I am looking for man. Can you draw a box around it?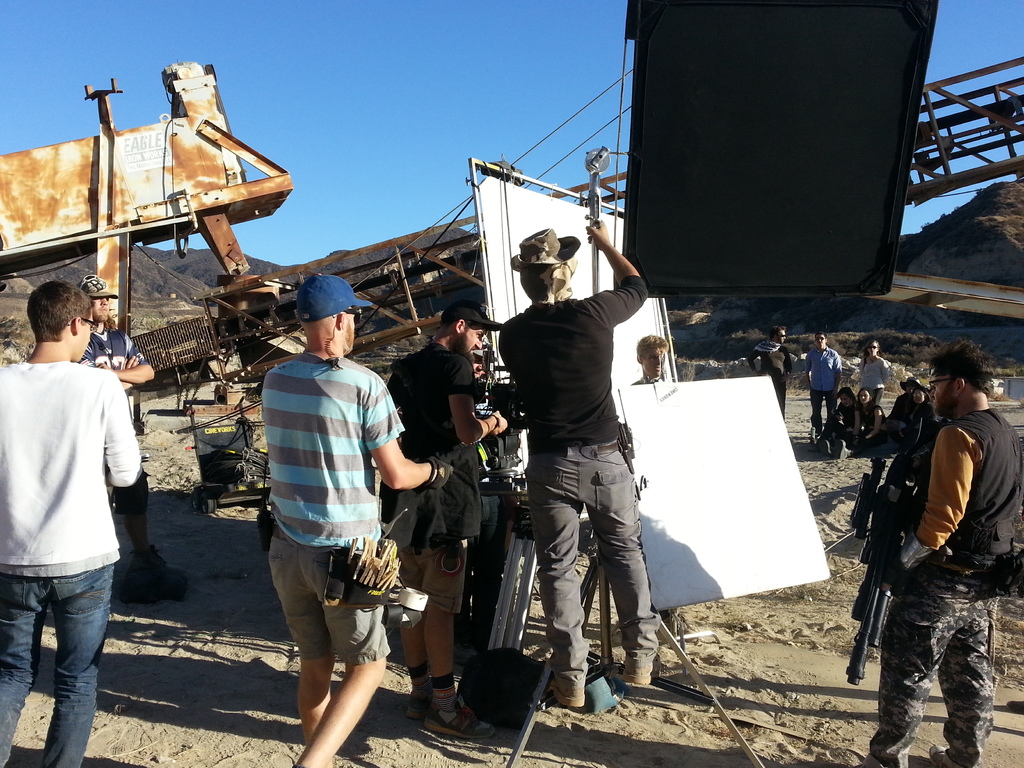
Sure, the bounding box is (x1=842, y1=339, x2=1023, y2=767).
